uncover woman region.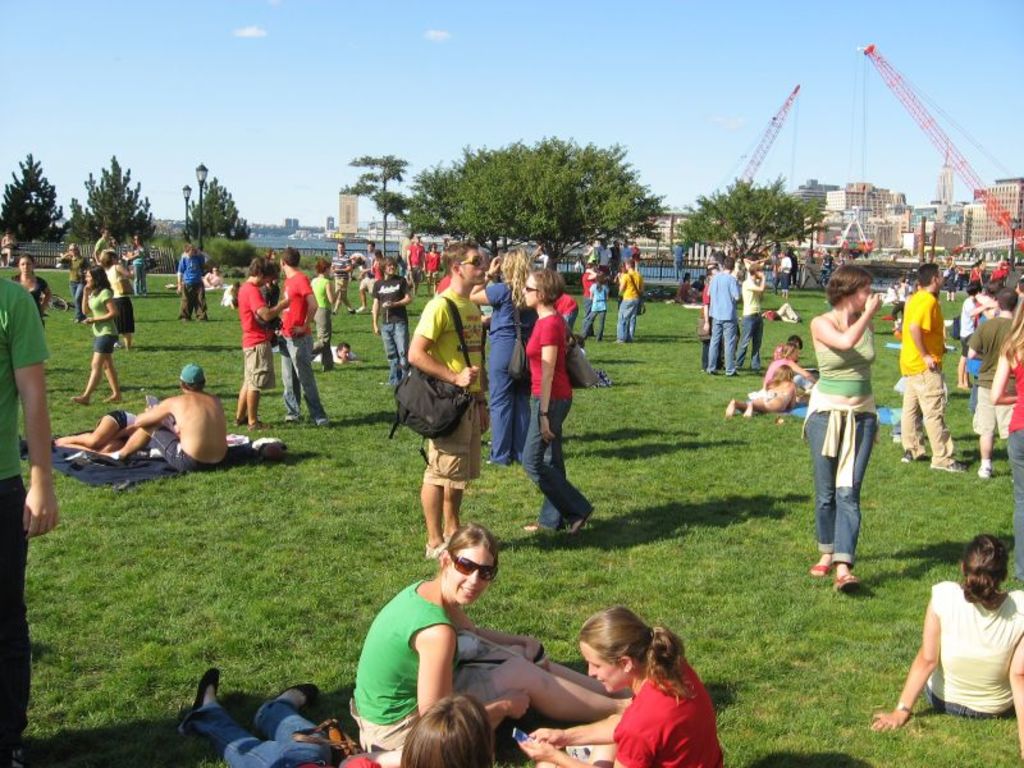
Uncovered: bbox=[74, 257, 122, 404].
